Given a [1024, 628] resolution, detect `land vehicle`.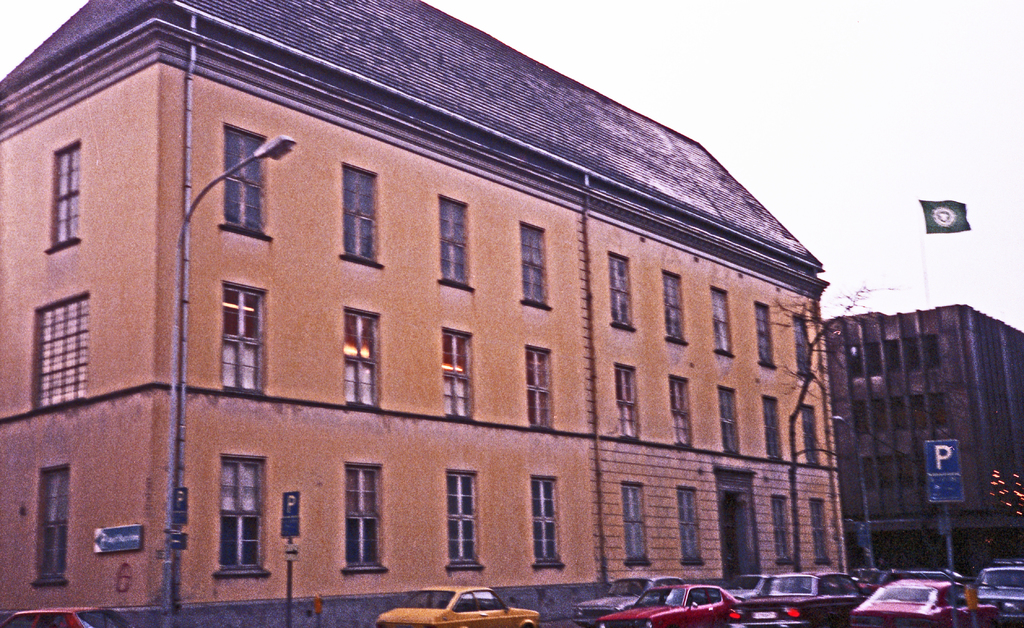
<box>374,581,541,627</box>.
